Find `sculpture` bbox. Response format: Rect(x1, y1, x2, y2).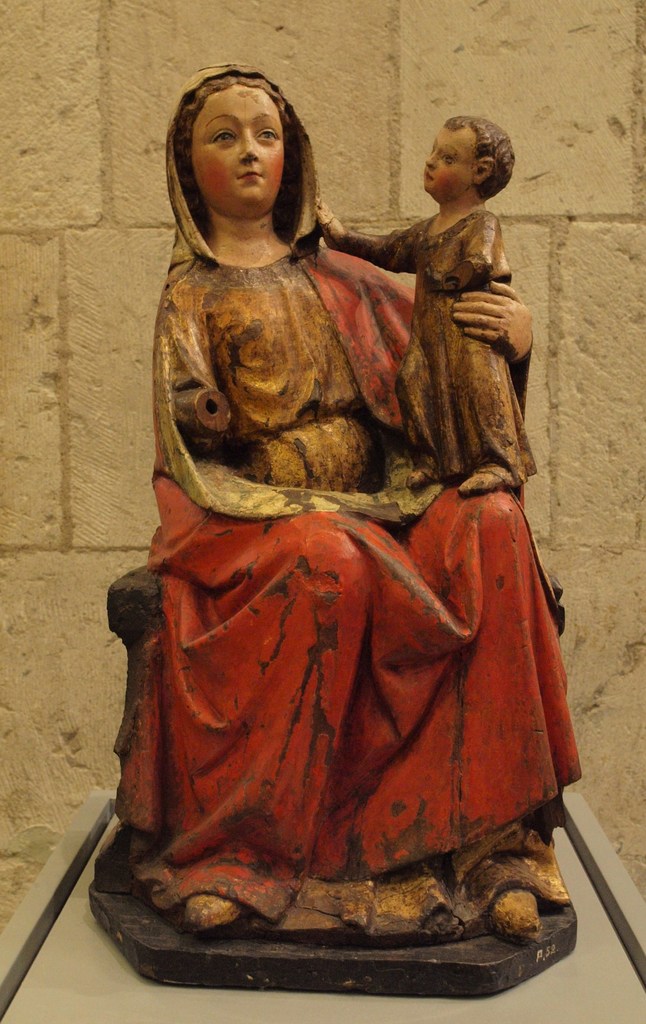
Rect(111, 50, 596, 977).
